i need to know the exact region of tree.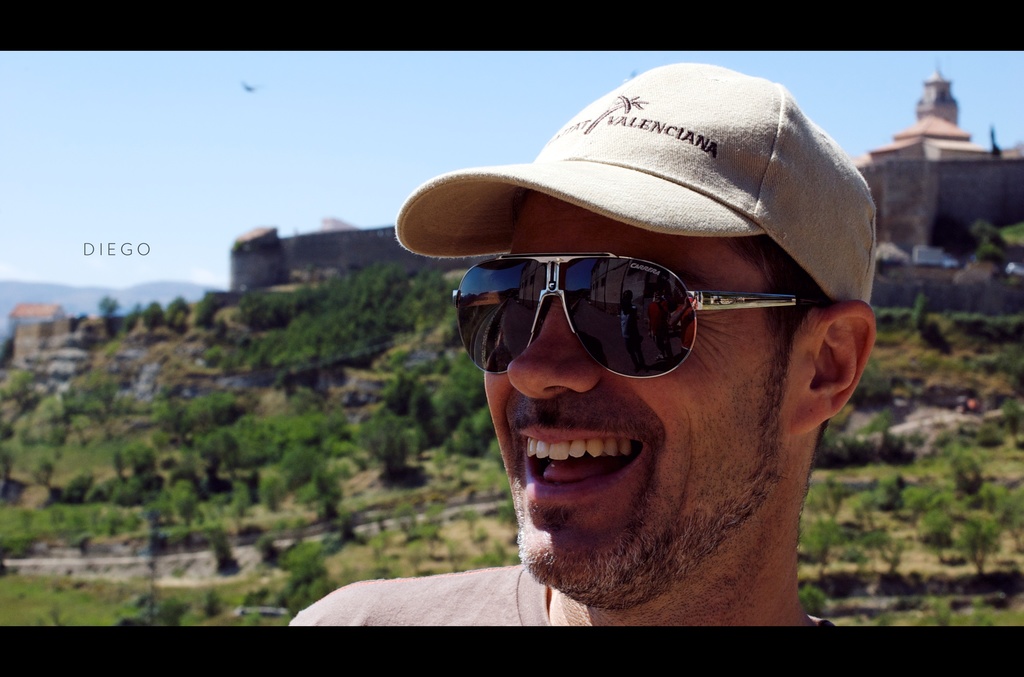
Region: 157/461/202/529.
